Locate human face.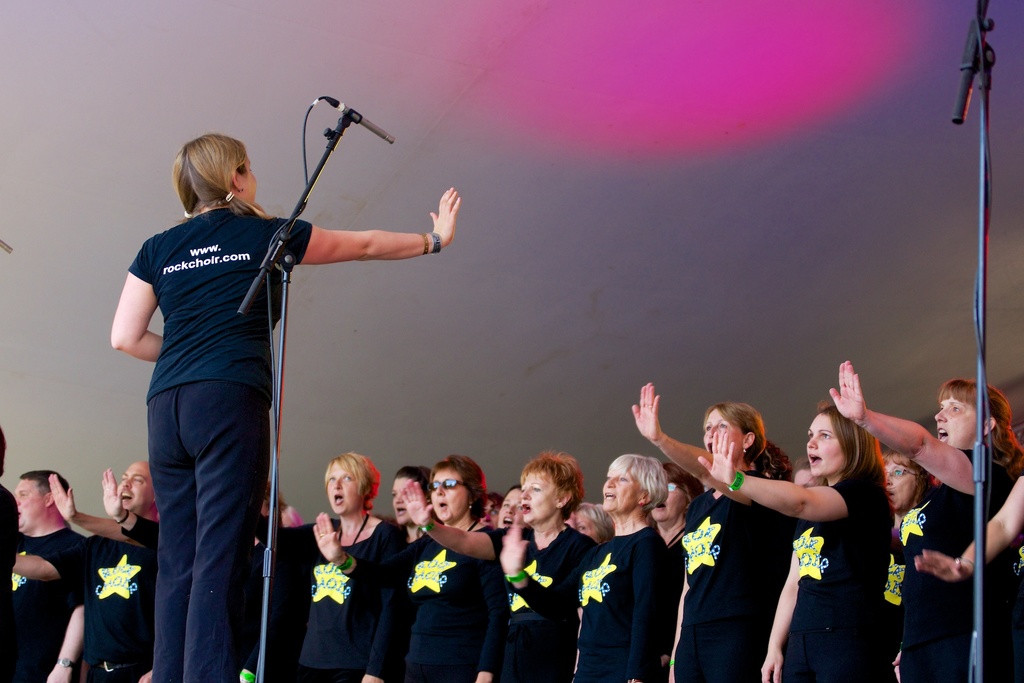
Bounding box: box=[881, 457, 920, 512].
